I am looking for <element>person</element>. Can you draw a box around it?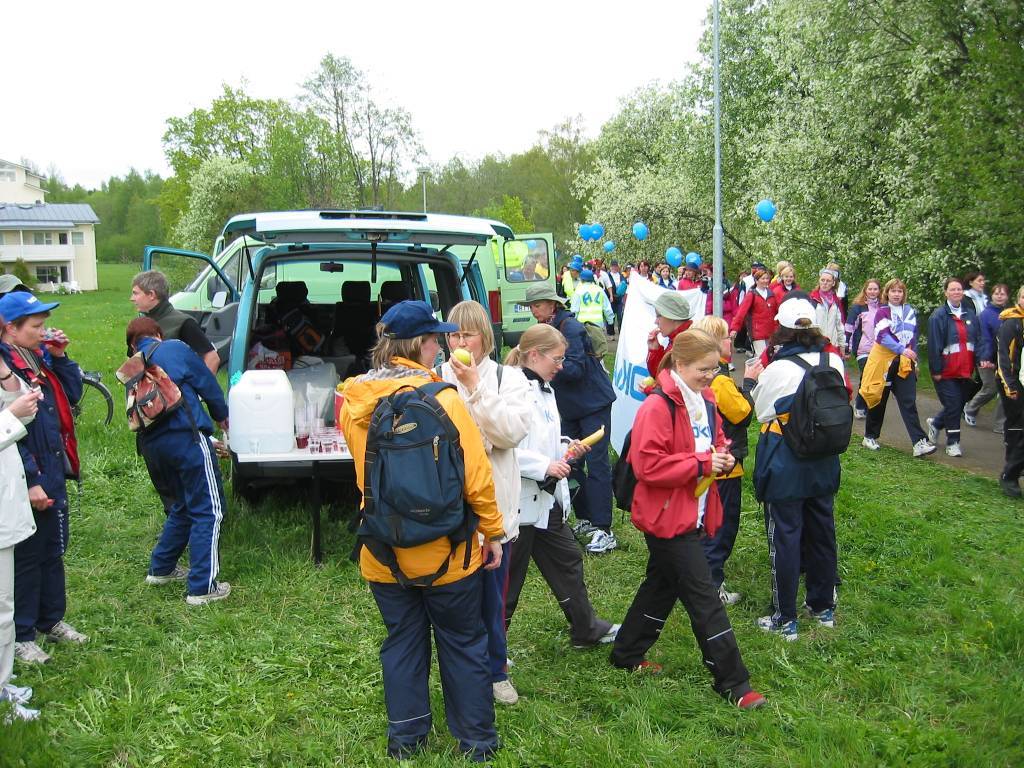
Sure, the bounding box is bbox(0, 292, 91, 667).
